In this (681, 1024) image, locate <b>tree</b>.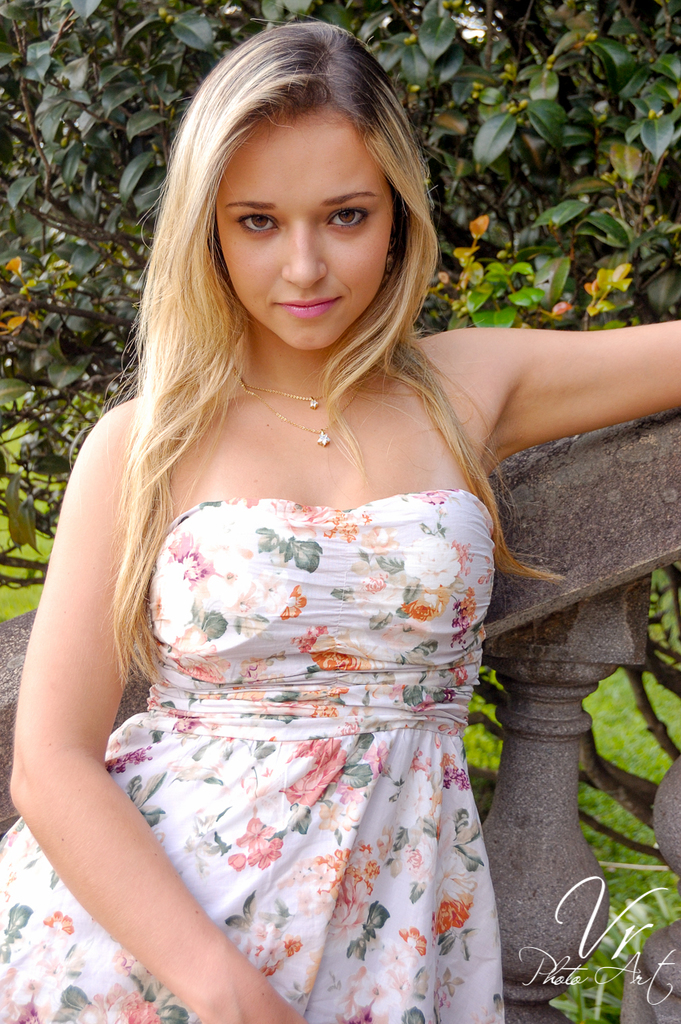
Bounding box: 0,0,680,554.
